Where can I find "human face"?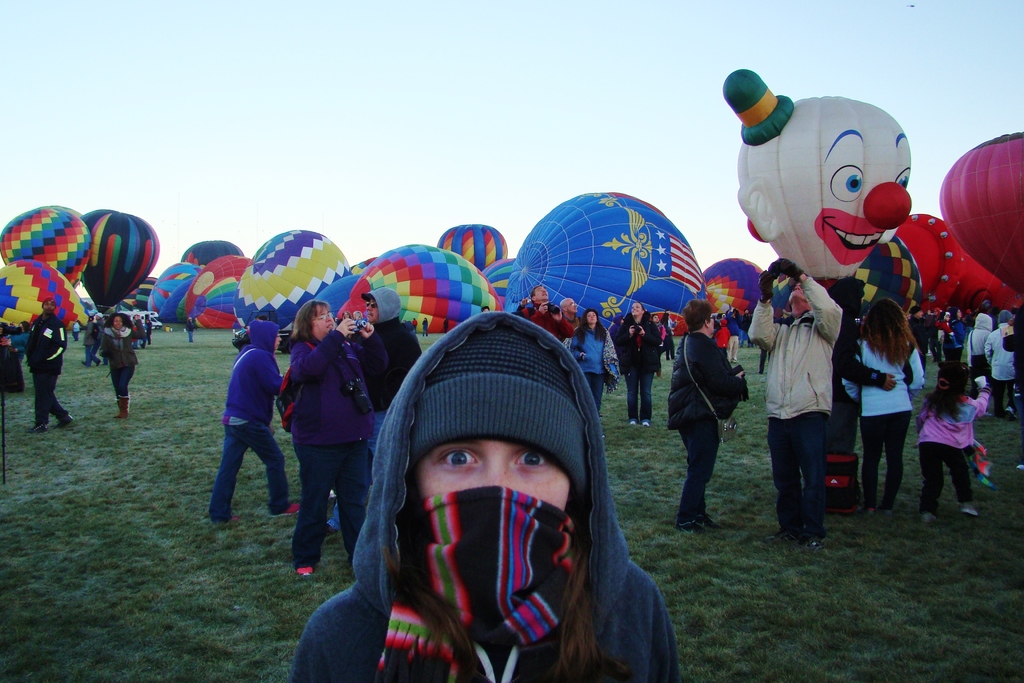
You can find it at BBox(309, 300, 334, 340).
